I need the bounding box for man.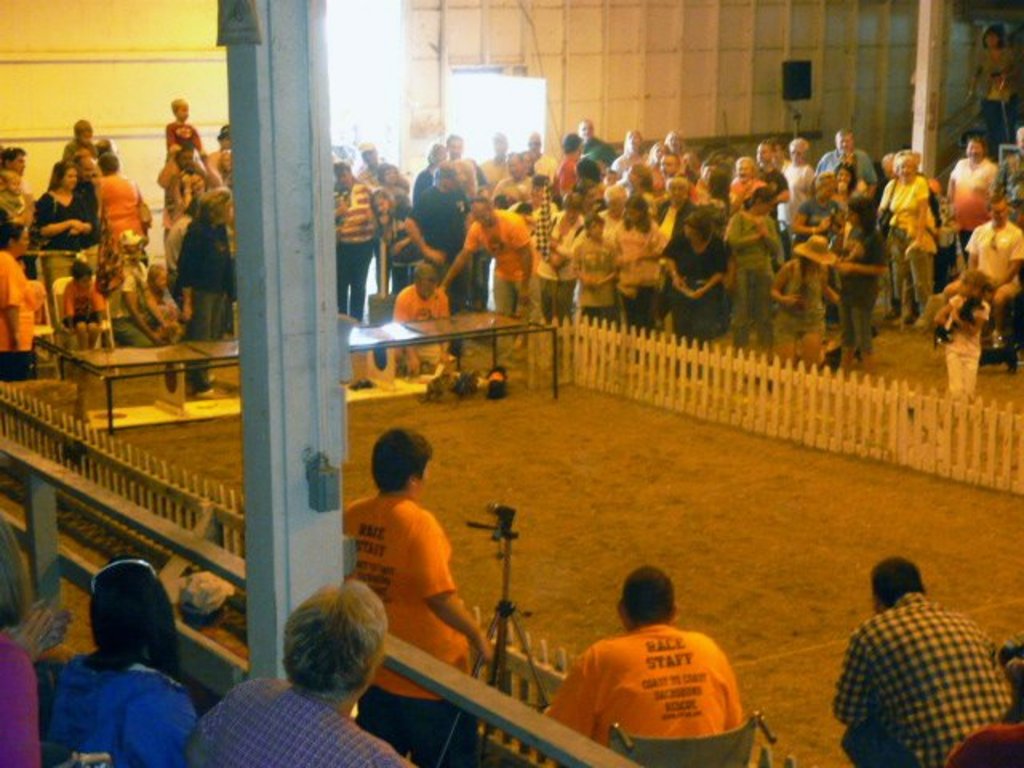
Here it is: crop(338, 422, 499, 766).
